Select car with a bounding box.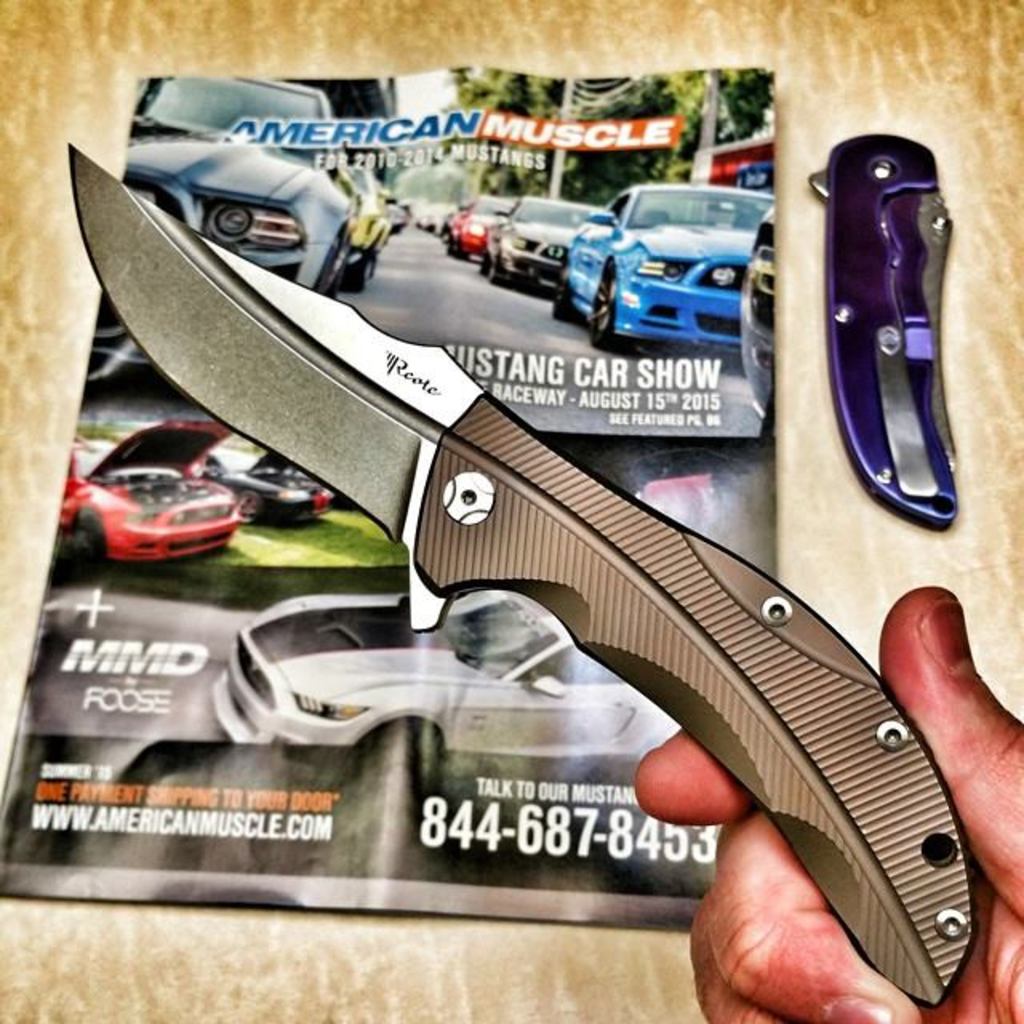
56,421,240,547.
